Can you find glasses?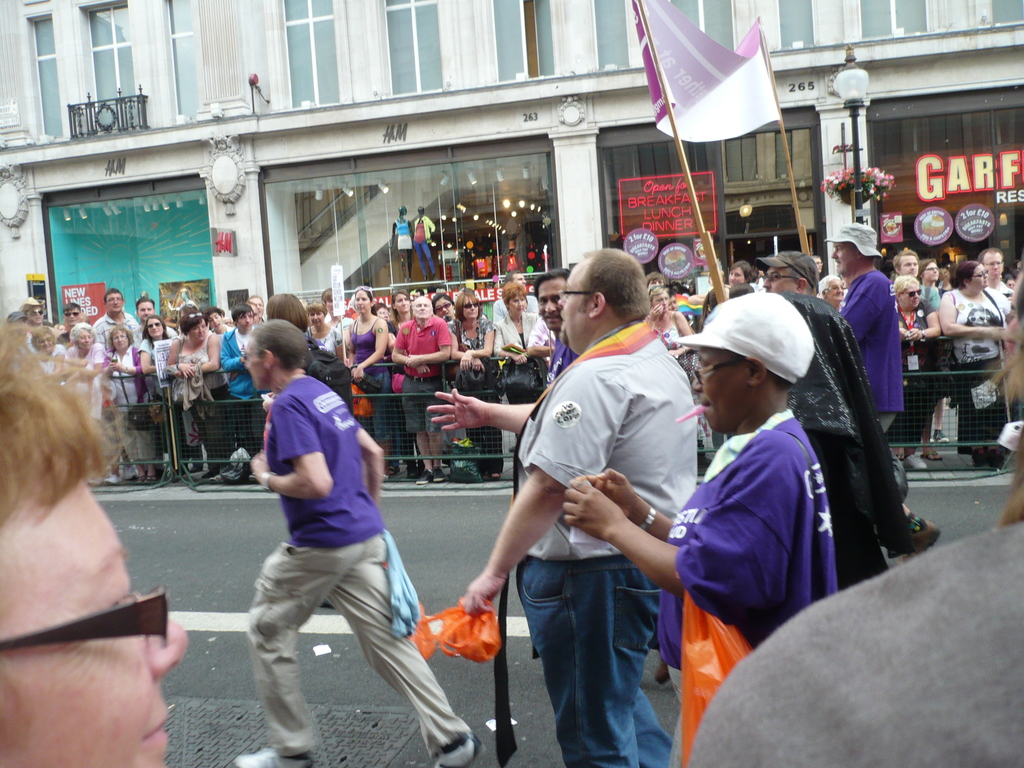
Yes, bounding box: rect(762, 273, 803, 283).
